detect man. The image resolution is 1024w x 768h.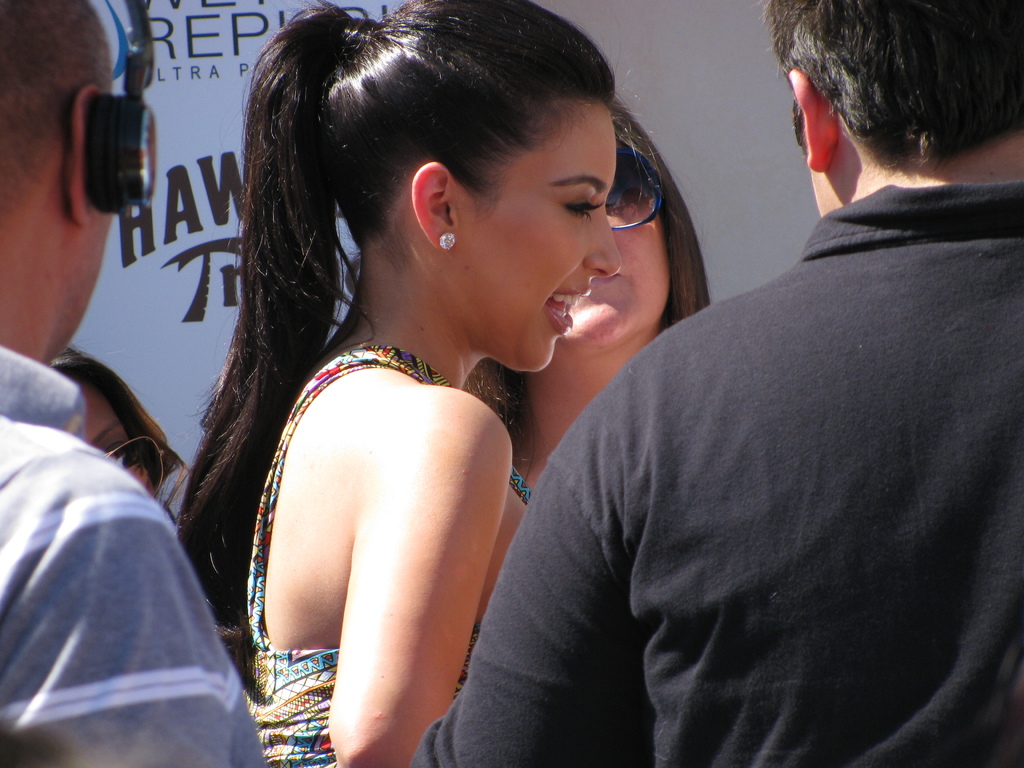
(407, 0, 1023, 767).
